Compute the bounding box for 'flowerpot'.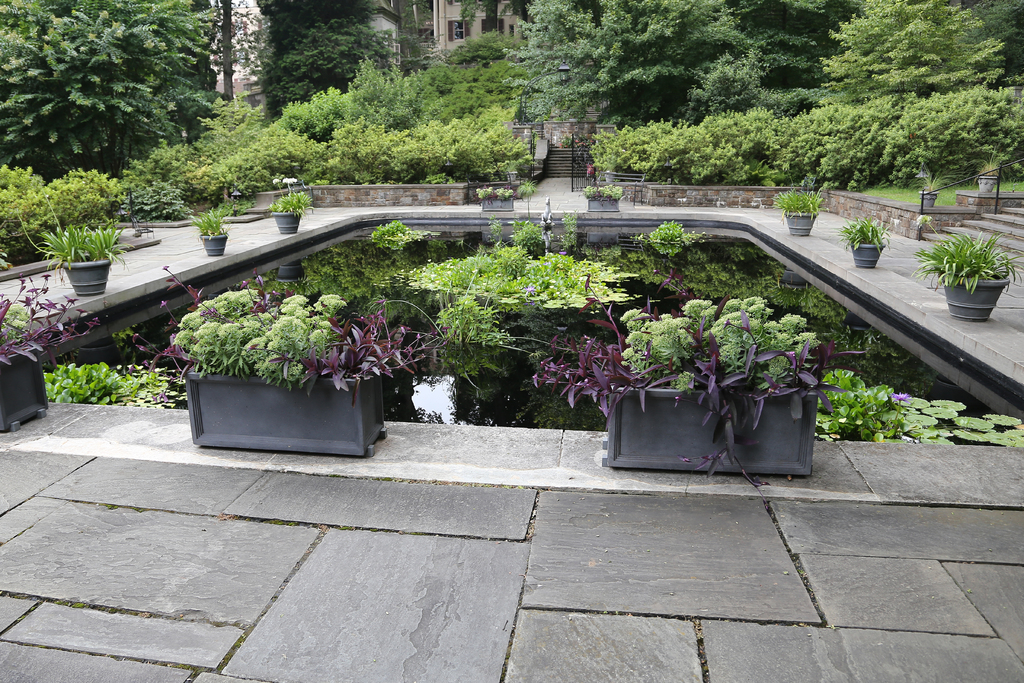
<bbox>783, 206, 819, 238</bbox>.
